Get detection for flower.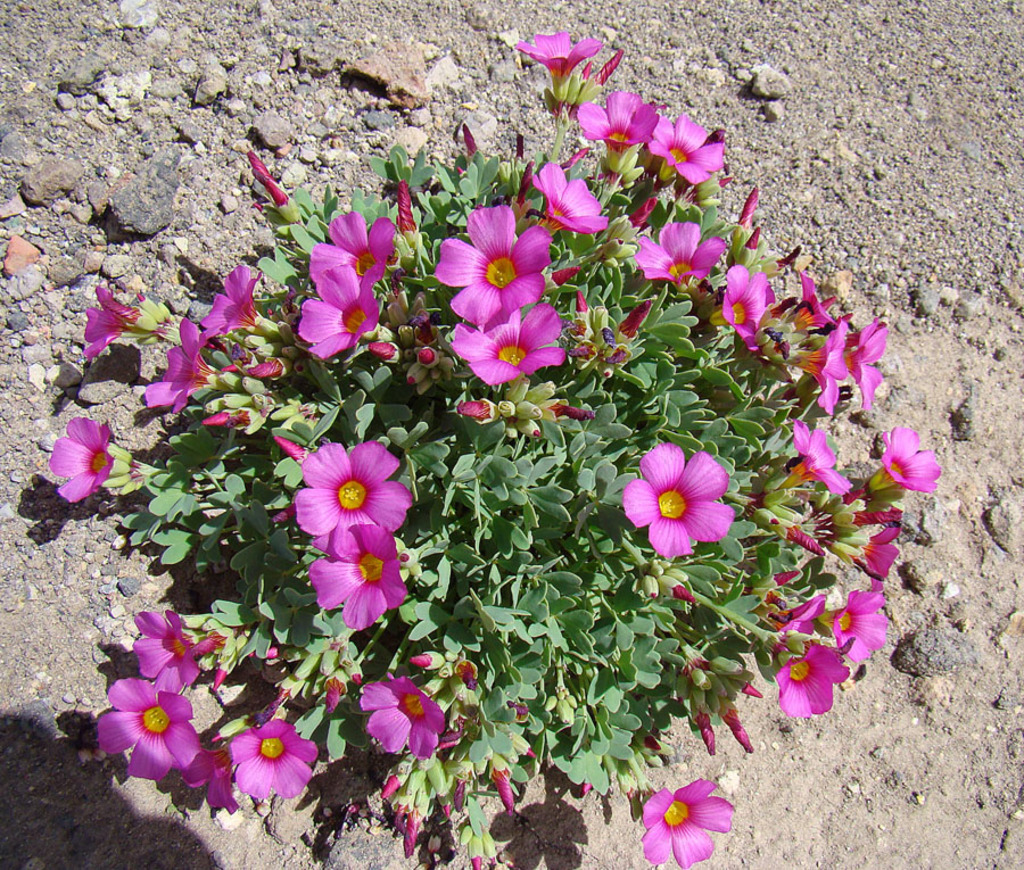
Detection: {"x1": 845, "y1": 323, "x2": 889, "y2": 407}.
